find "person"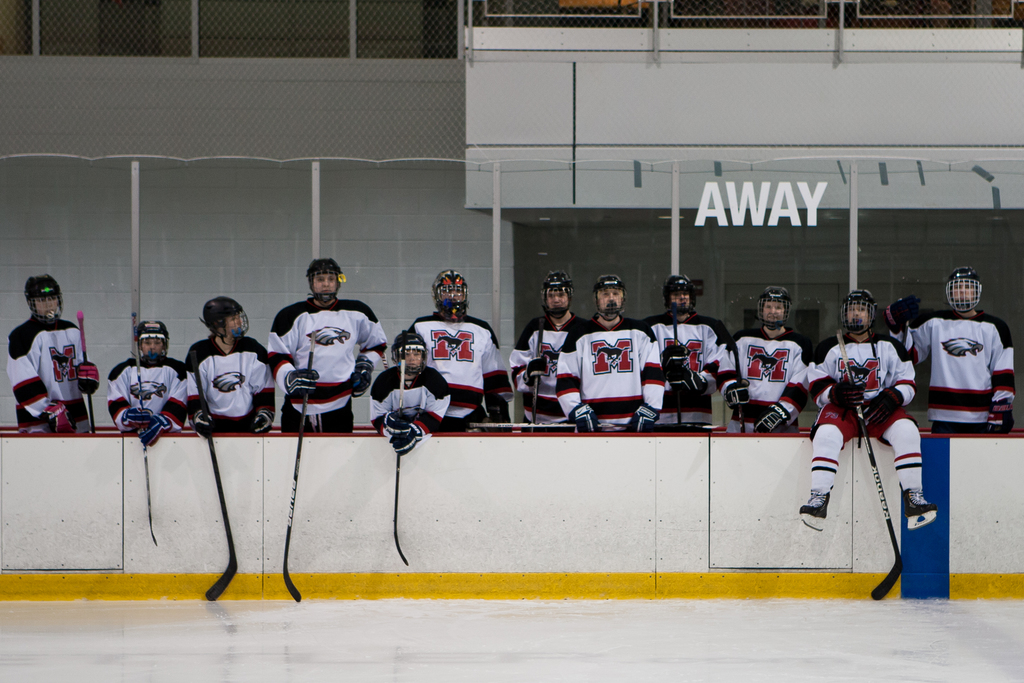
{"left": 105, "top": 297, "right": 200, "bottom": 469}
